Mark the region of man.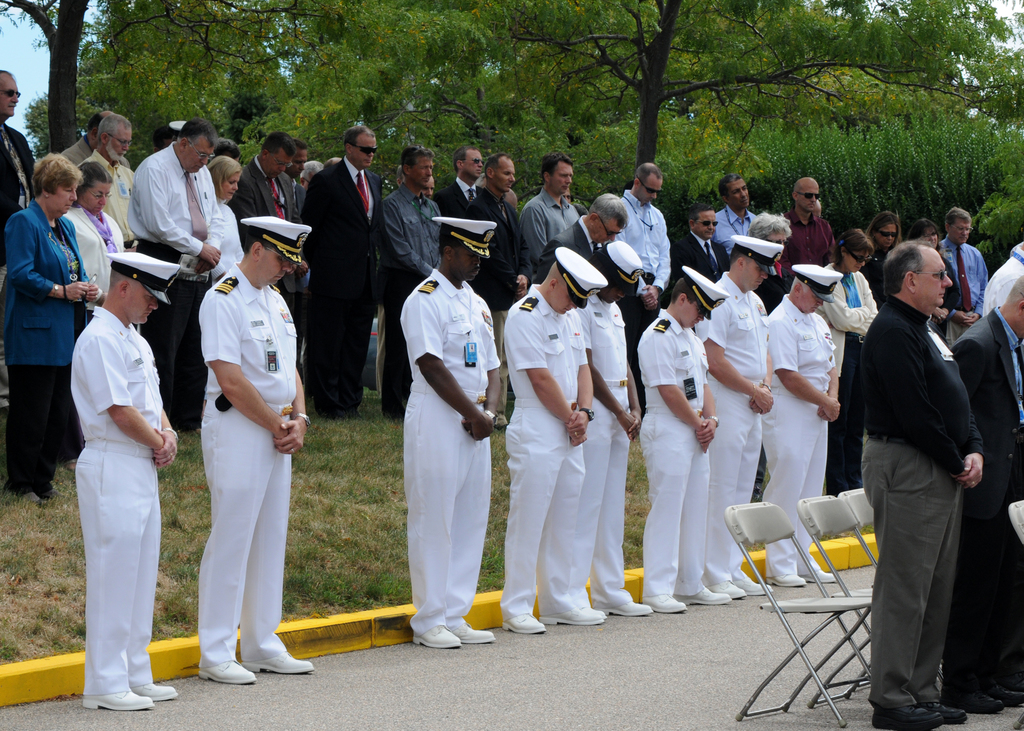
Region: [x1=377, y1=144, x2=453, y2=430].
